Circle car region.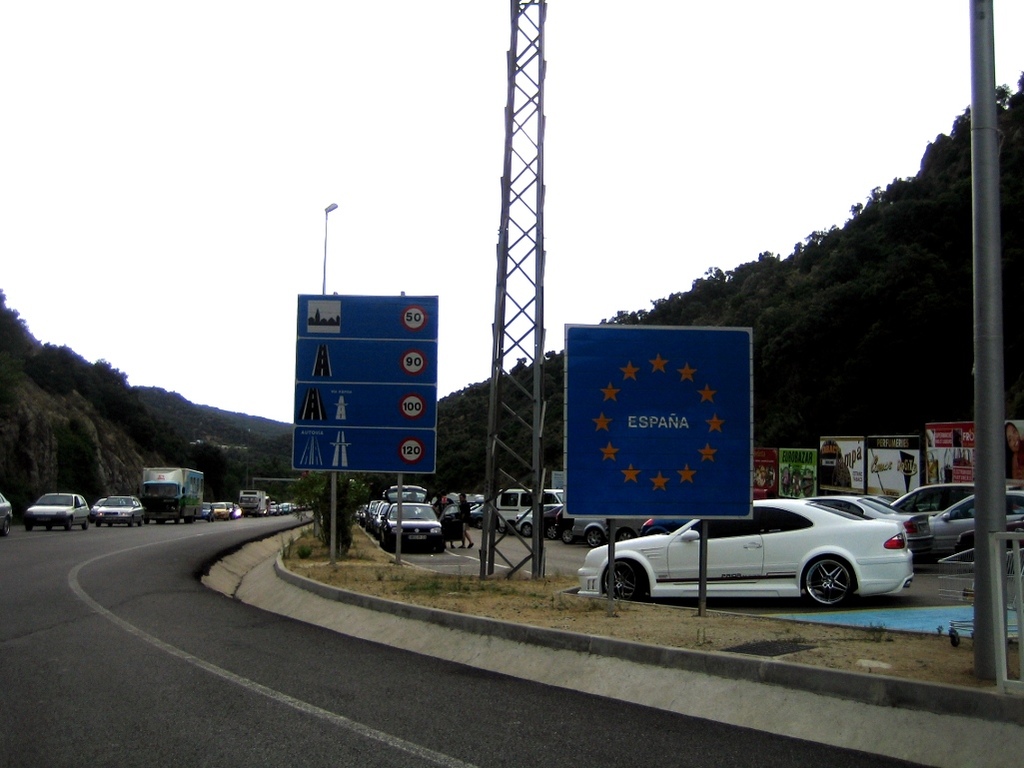
Region: [x1=93, y1=496, x2=148, y2=523].
